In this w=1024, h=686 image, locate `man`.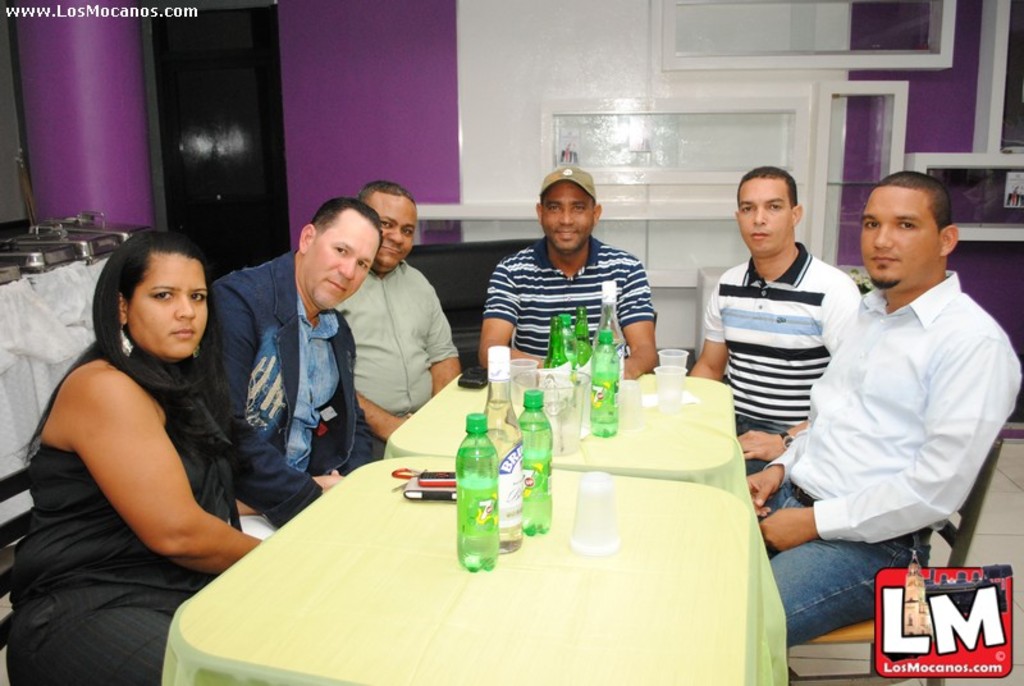
Bounding box: bbox(767, 157, 1011, 609).
